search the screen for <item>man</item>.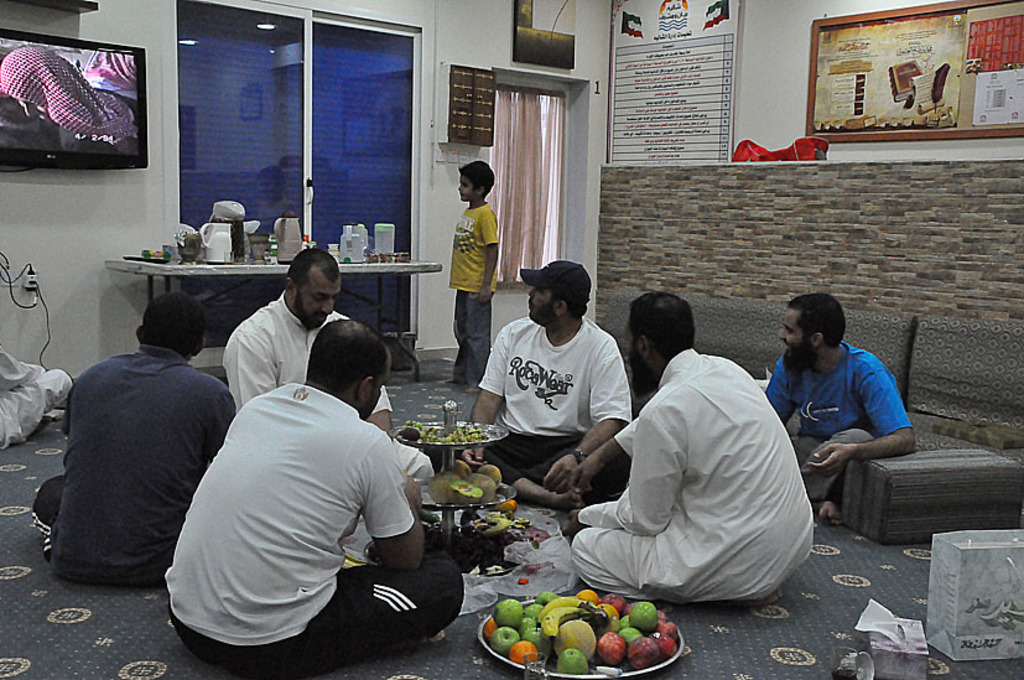
Found at 219, 245, 433, 481.
